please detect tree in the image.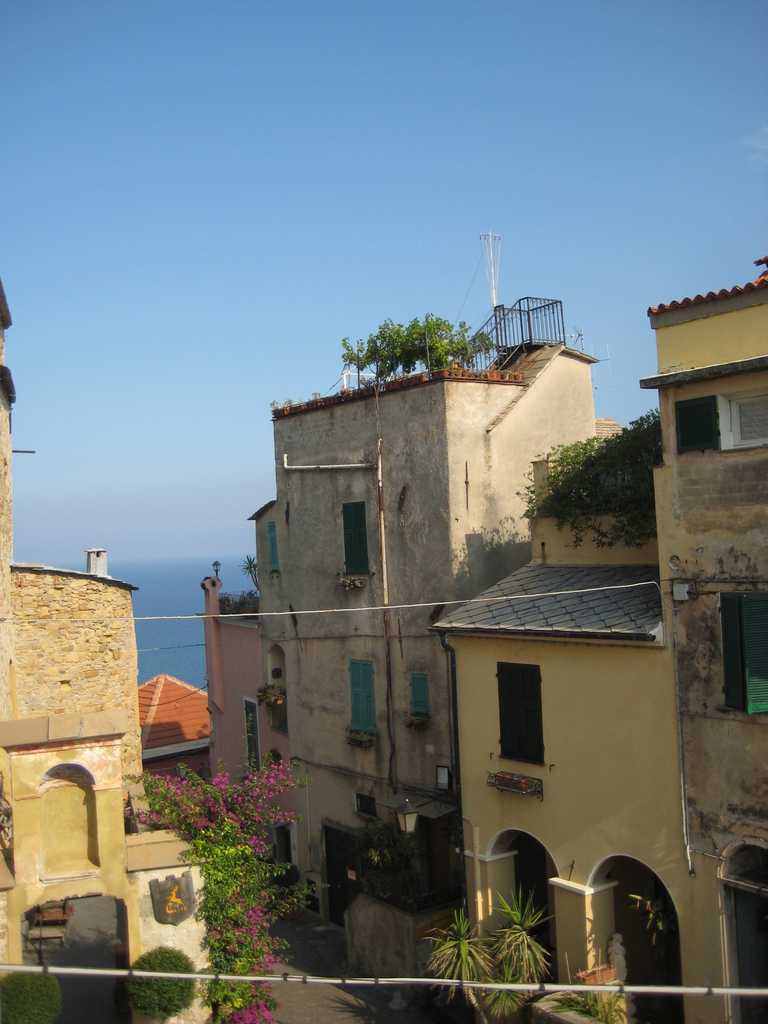
<bbox>511, 406, 668, 567</bbox>.
